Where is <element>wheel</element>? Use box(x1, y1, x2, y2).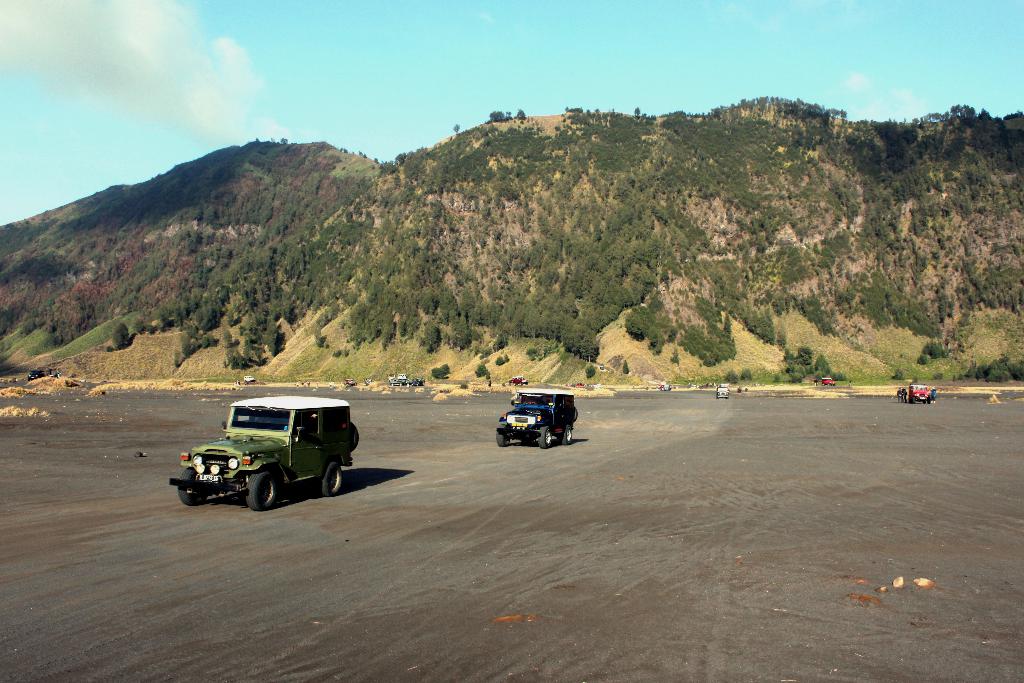
box(178, 467, 210, 506).
